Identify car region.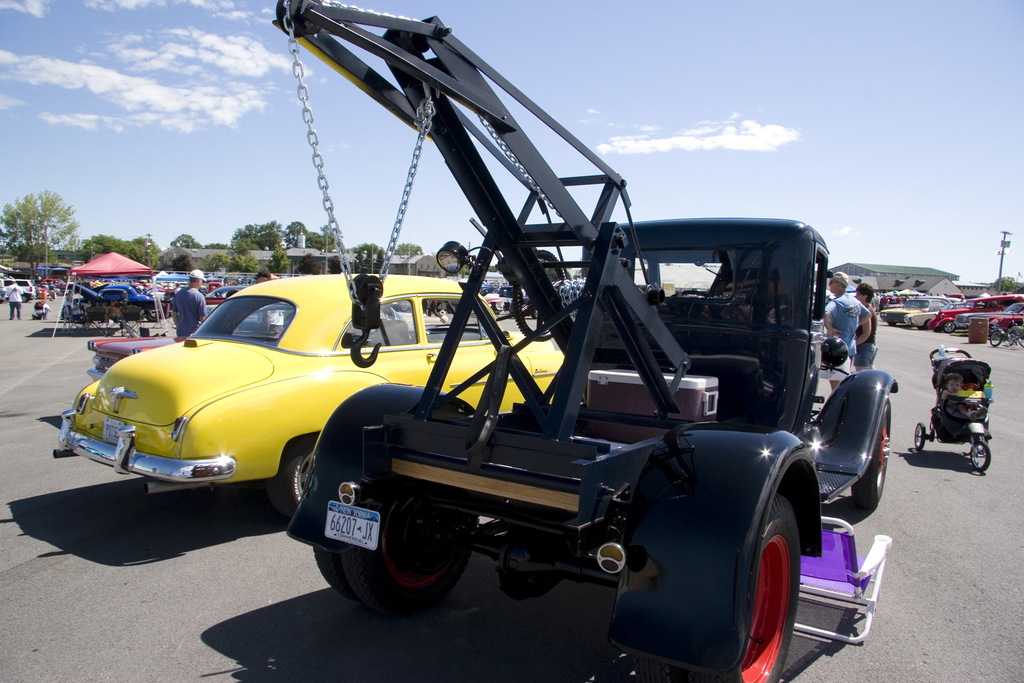
Region: 15:280:35:301.
